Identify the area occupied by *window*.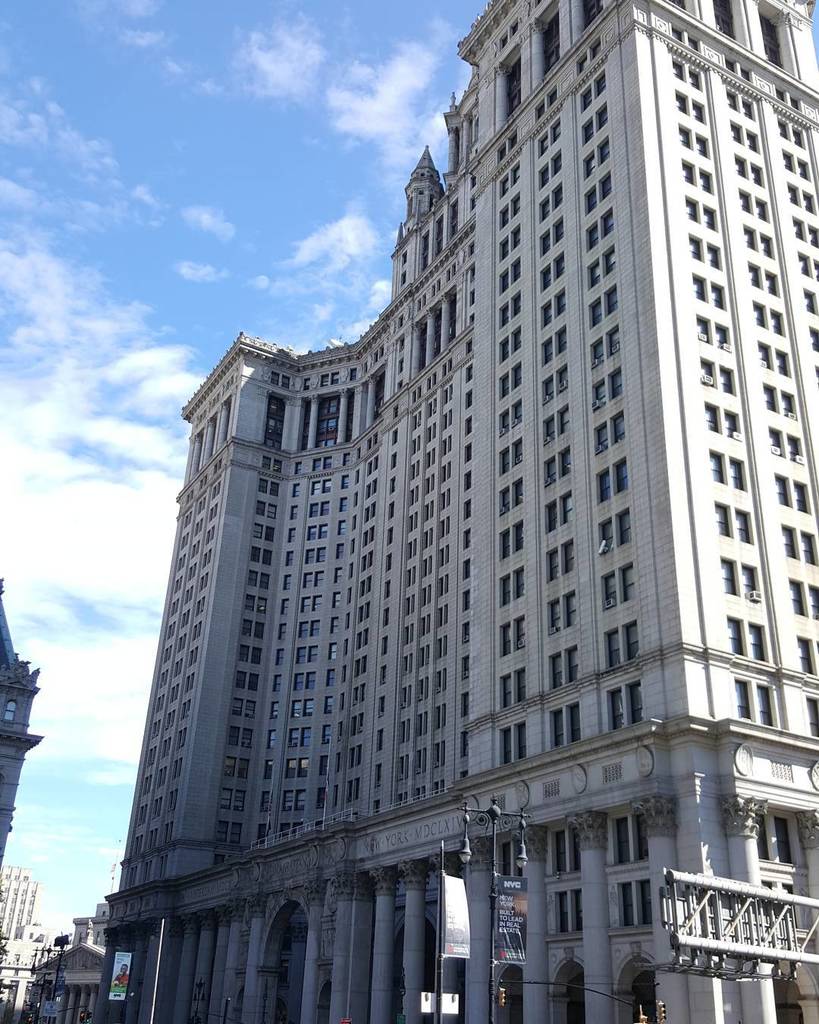
Area: bbox=(753, 346, 792, 371).
